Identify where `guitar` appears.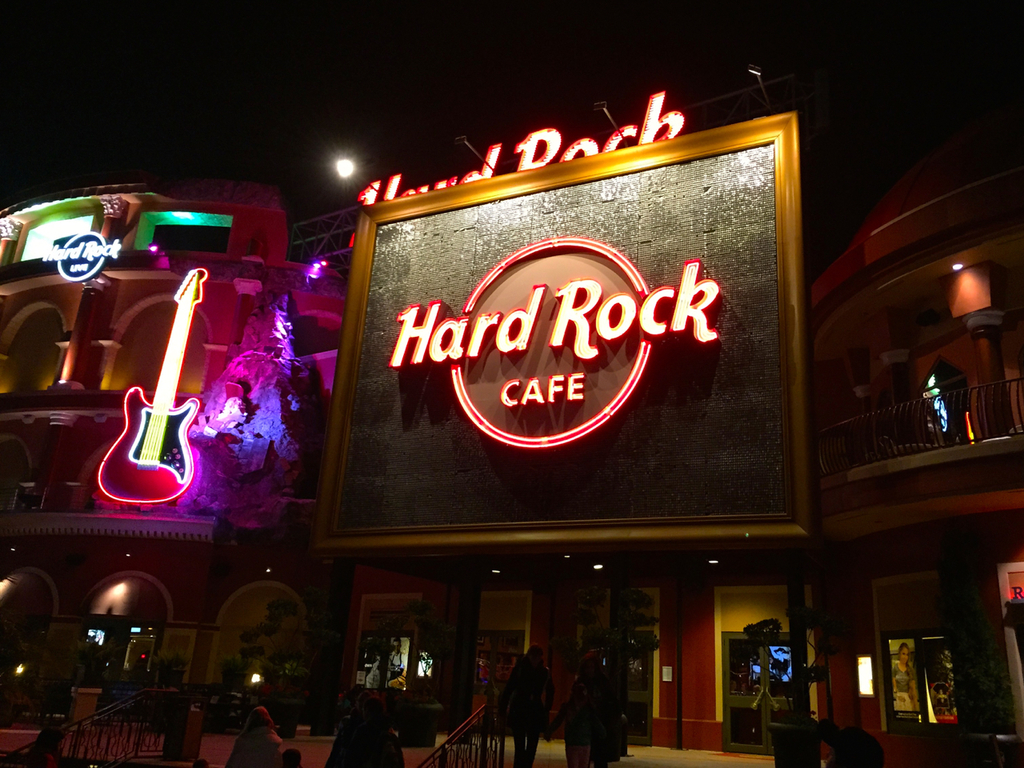
Appears at <region>98, 262, 206, 508</region>.
